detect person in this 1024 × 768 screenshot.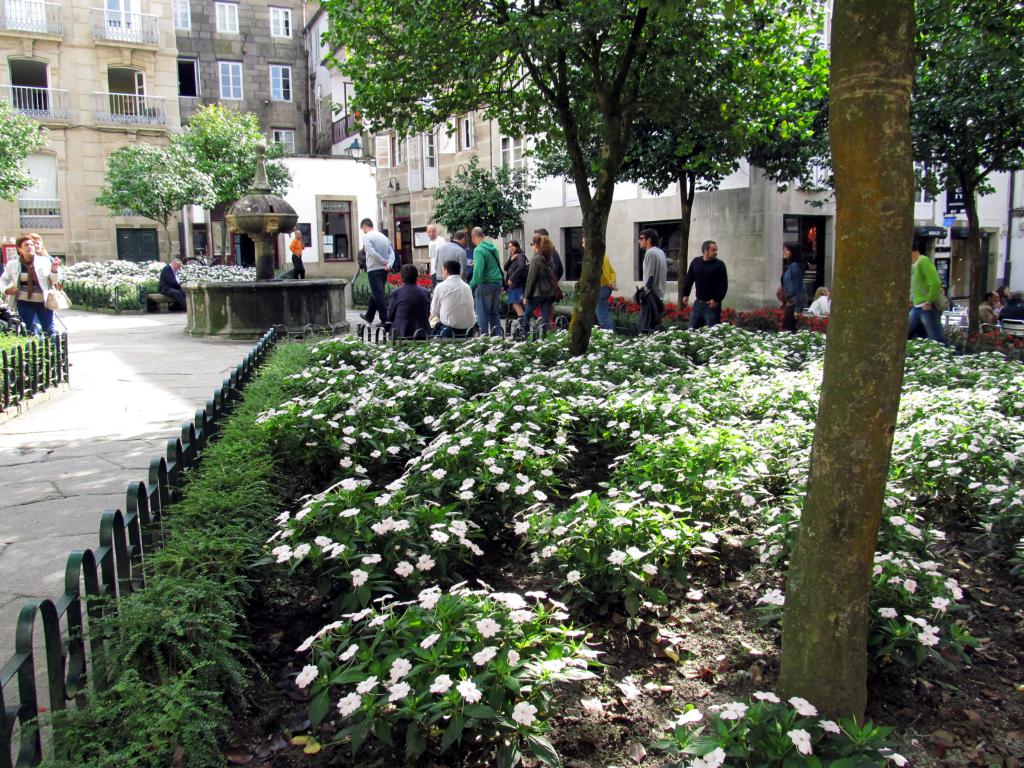
Detection: <region>28, 230, 65, 335</region>.
